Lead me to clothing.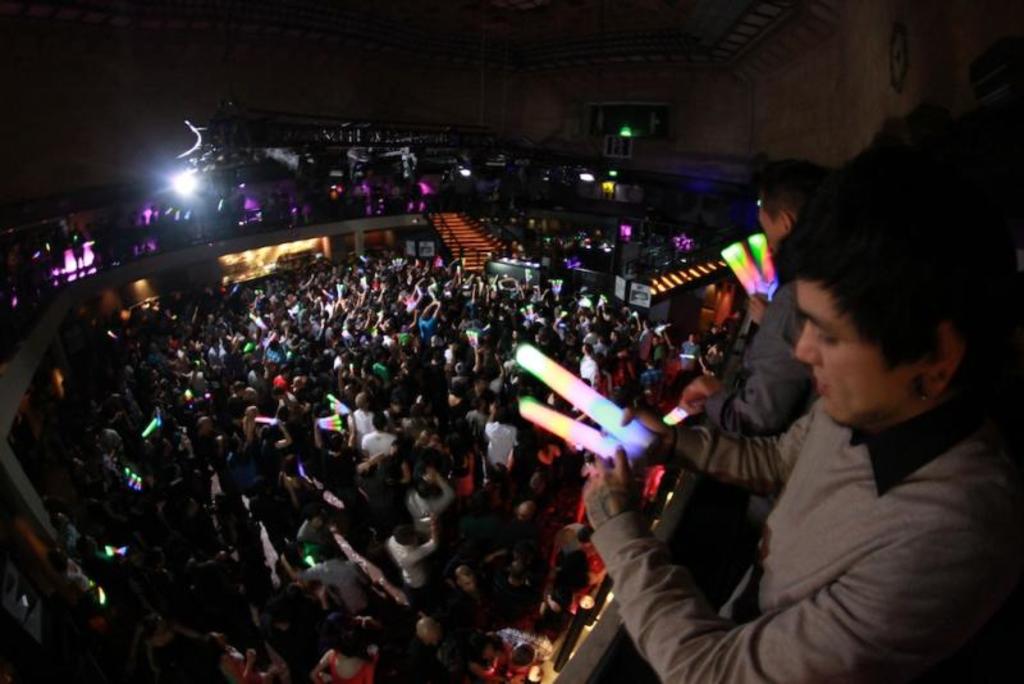
Lead to (x1=621, y1=314, x2=1009, y2=683).
